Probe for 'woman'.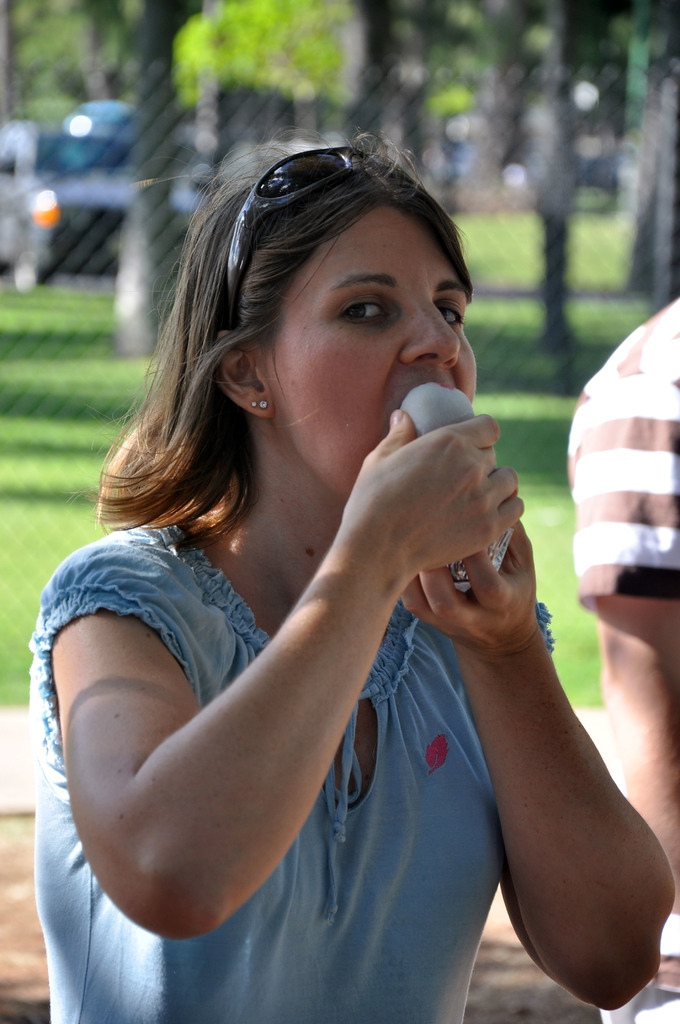
Probe result: select_region(55, 115, 619, 984).
